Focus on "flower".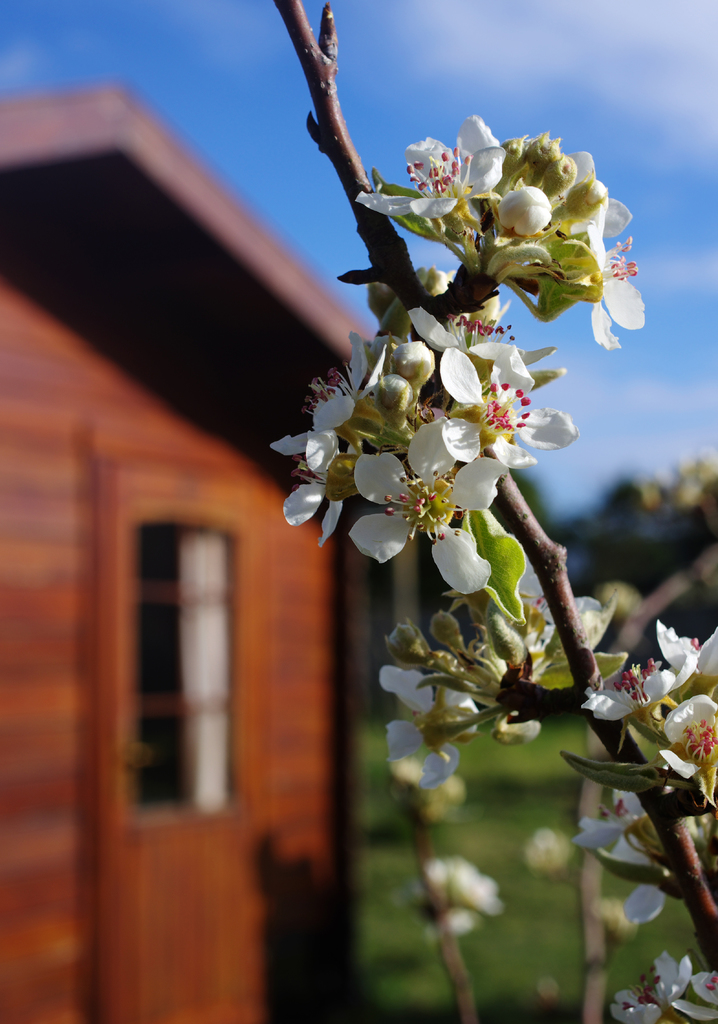
Focused at x1=655, y1=617, x2=717, y2=680.
